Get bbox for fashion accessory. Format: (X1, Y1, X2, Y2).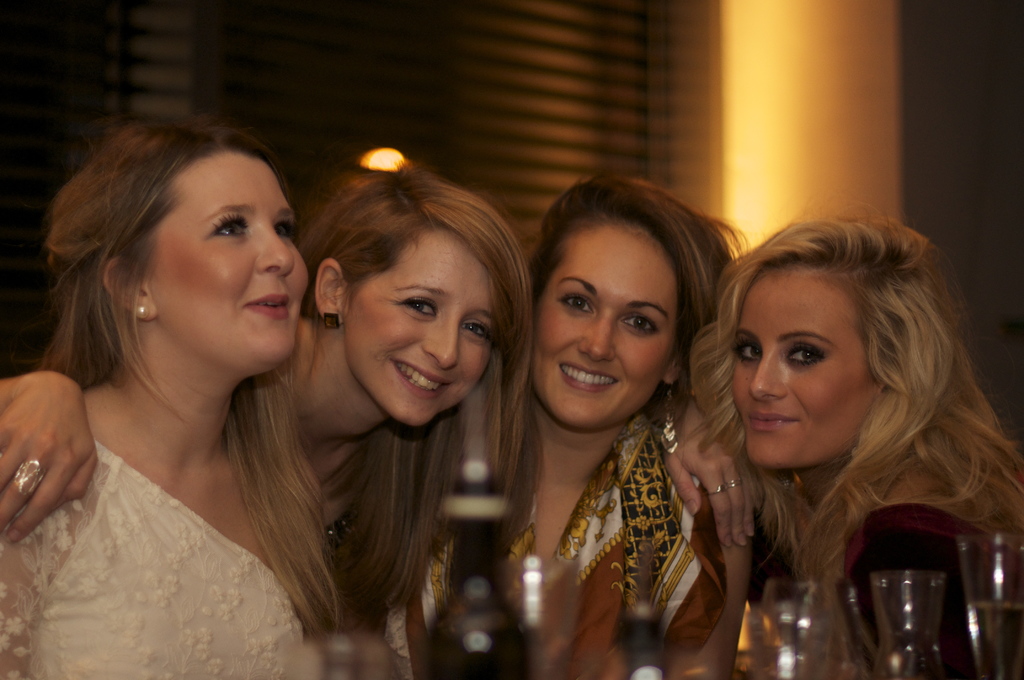
(701, 482, 724, 495).
